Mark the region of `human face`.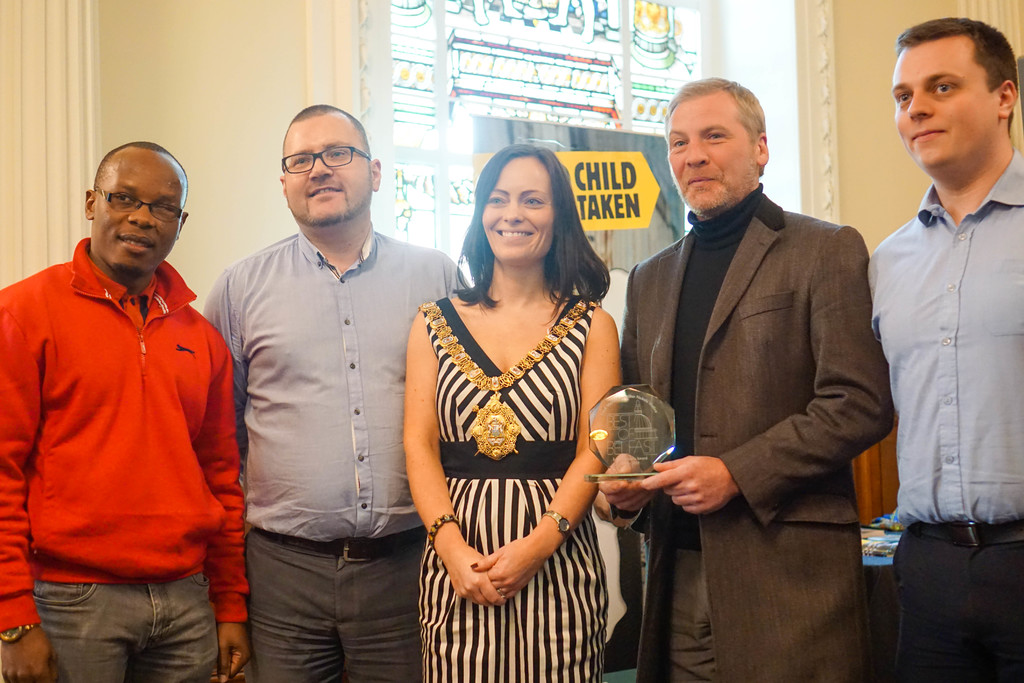
Region: region(479, 156, 555, 259).
